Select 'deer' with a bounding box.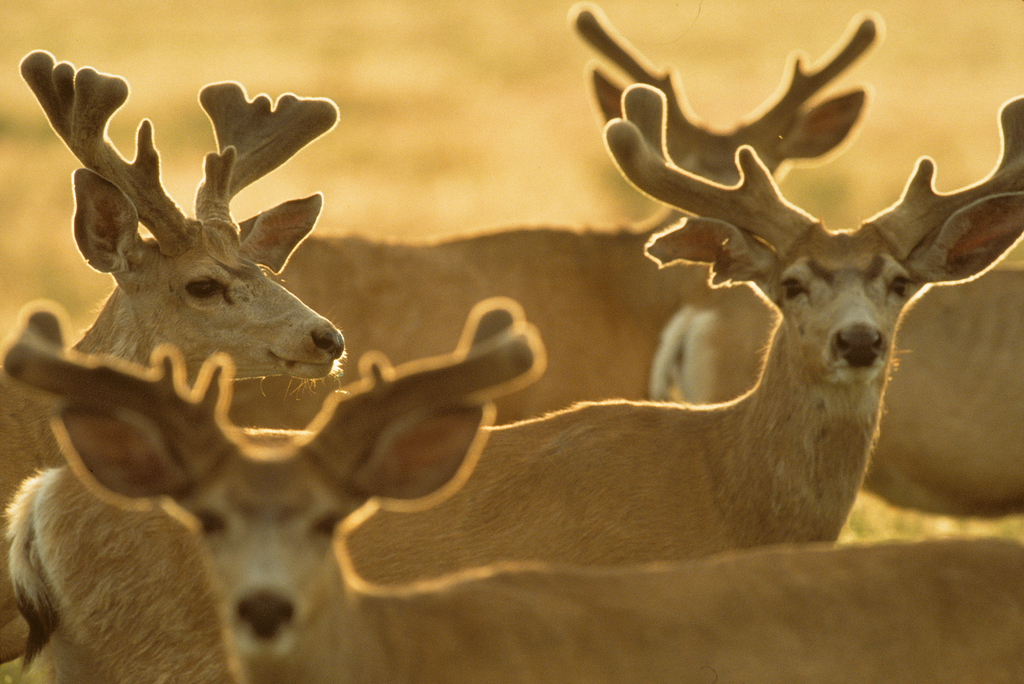
BBox(256, 13, 872, 422).
